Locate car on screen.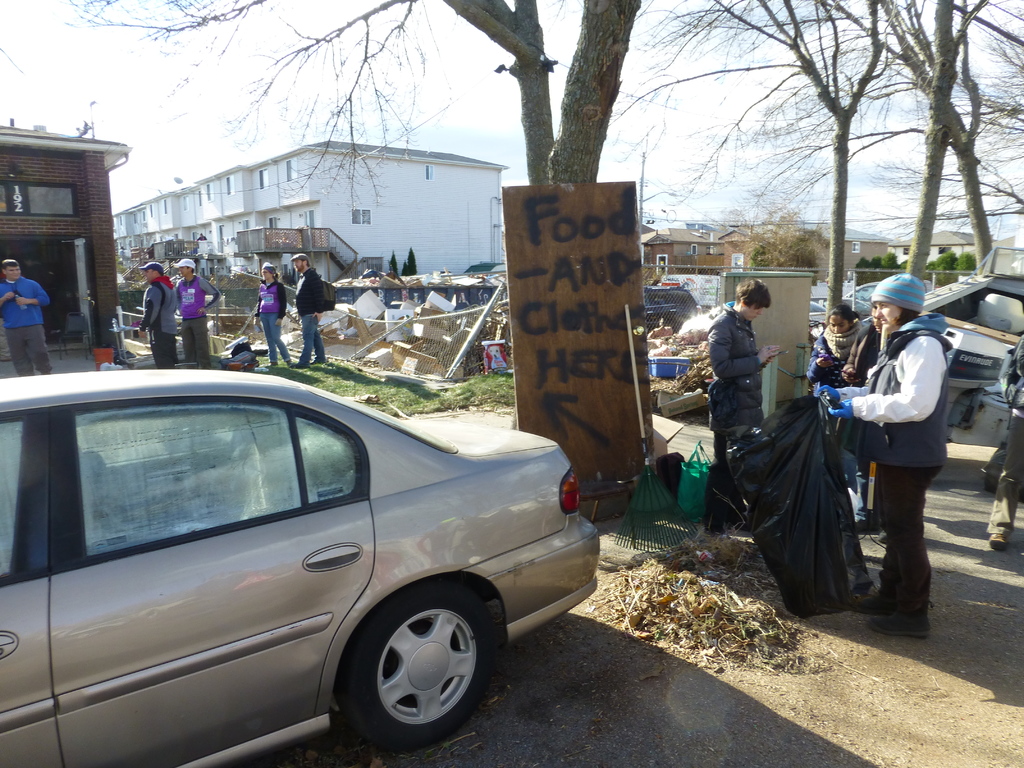
On screen at [x1=0, y1=396, x2=592, y2=743].
